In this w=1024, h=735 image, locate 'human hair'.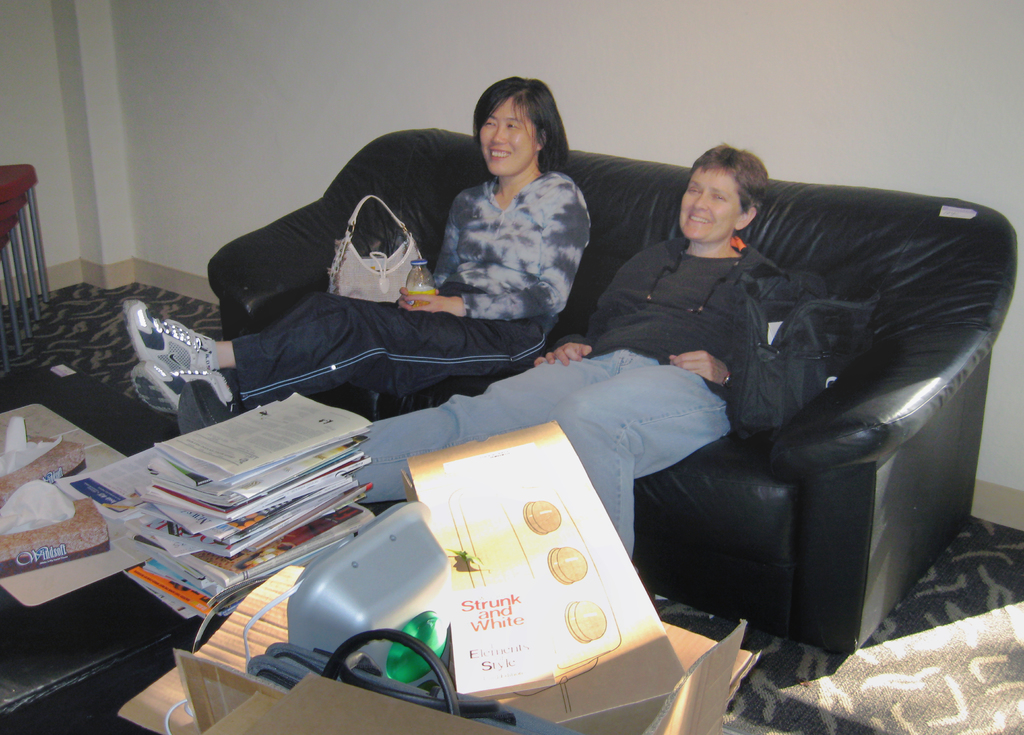
Bounding box: {"x1": 687, "y1": 138, "x2": 770, "y2": 227}.
